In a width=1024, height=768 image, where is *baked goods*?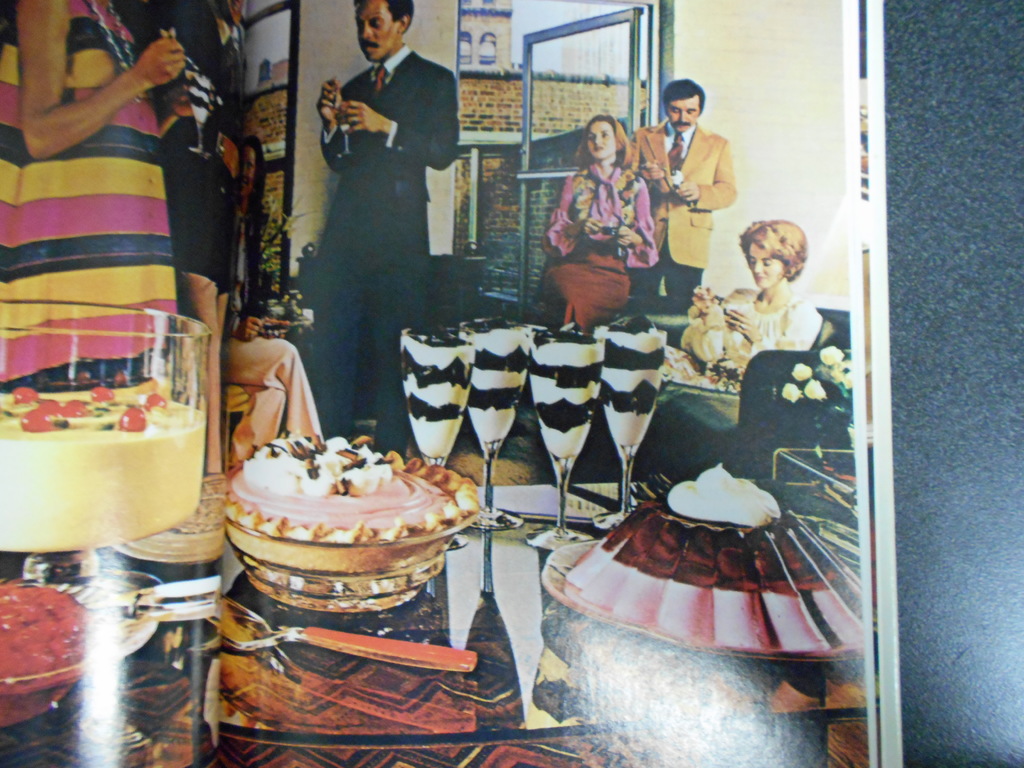
(left=215, top=433, right=482, bottom=578).
